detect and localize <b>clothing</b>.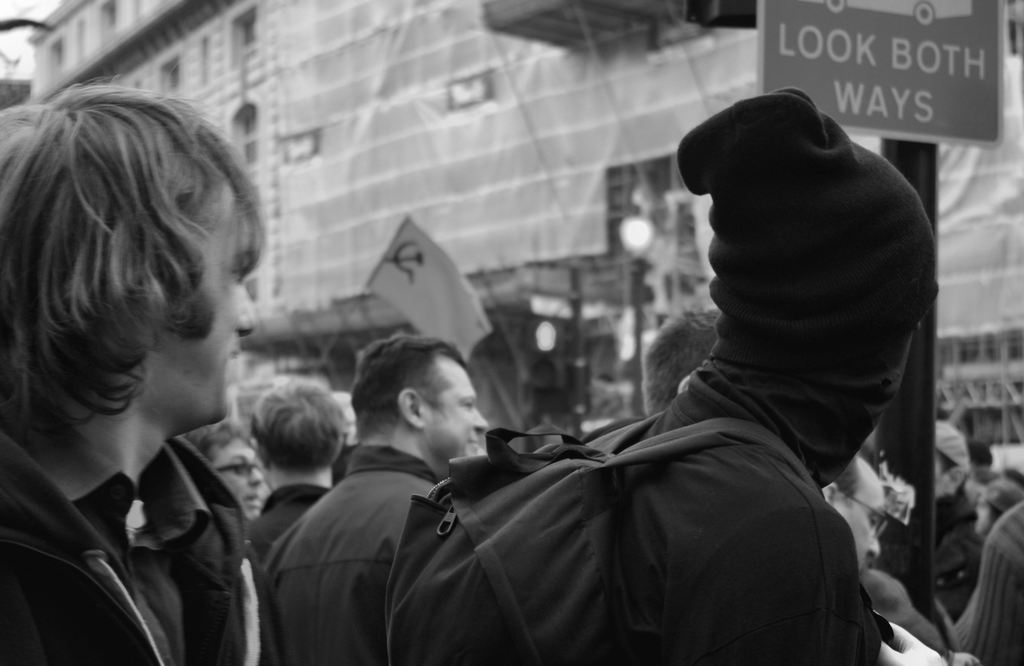
Localized at [x1=617, y1=86, x2=941, y2=665].
